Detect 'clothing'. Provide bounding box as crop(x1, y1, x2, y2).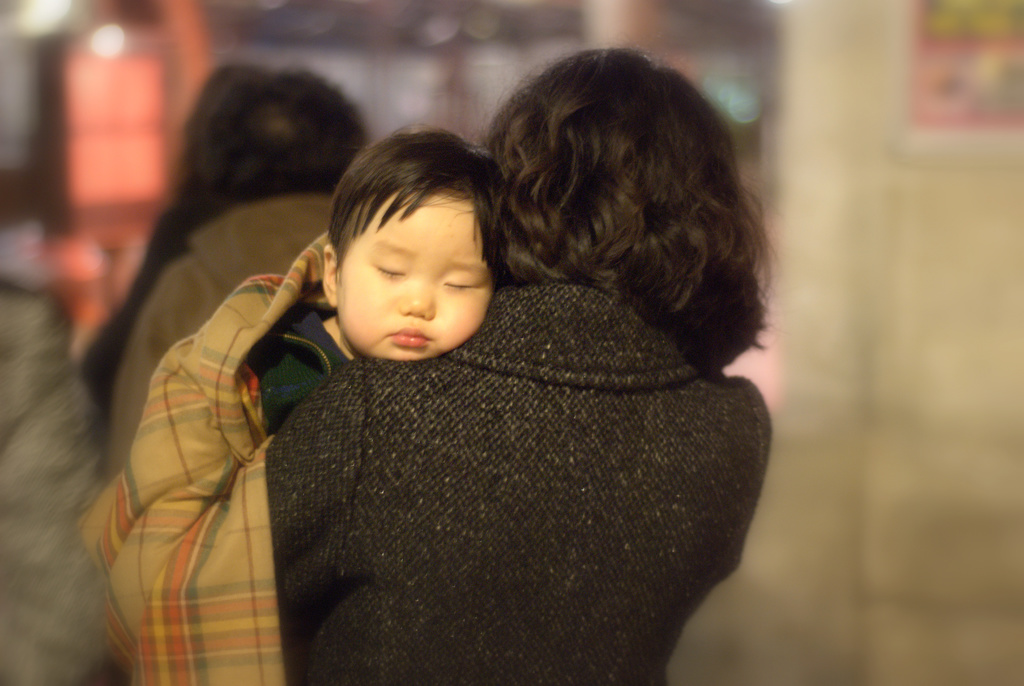
crop(84, 232, 333, 685).
